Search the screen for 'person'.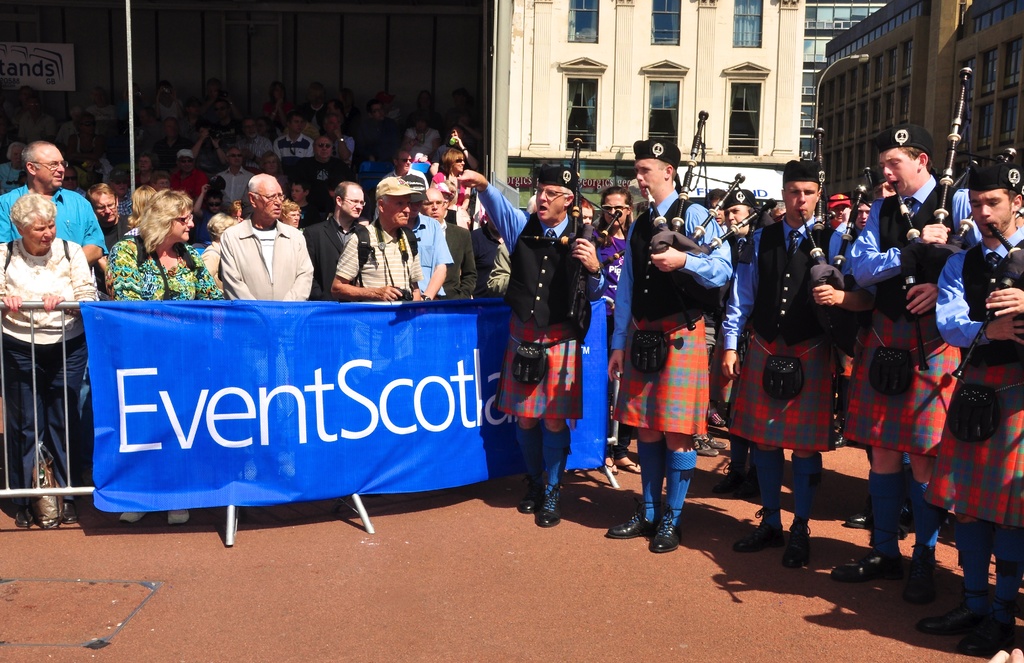
Found at (left=221, top=174, right=314, bottom=302).
